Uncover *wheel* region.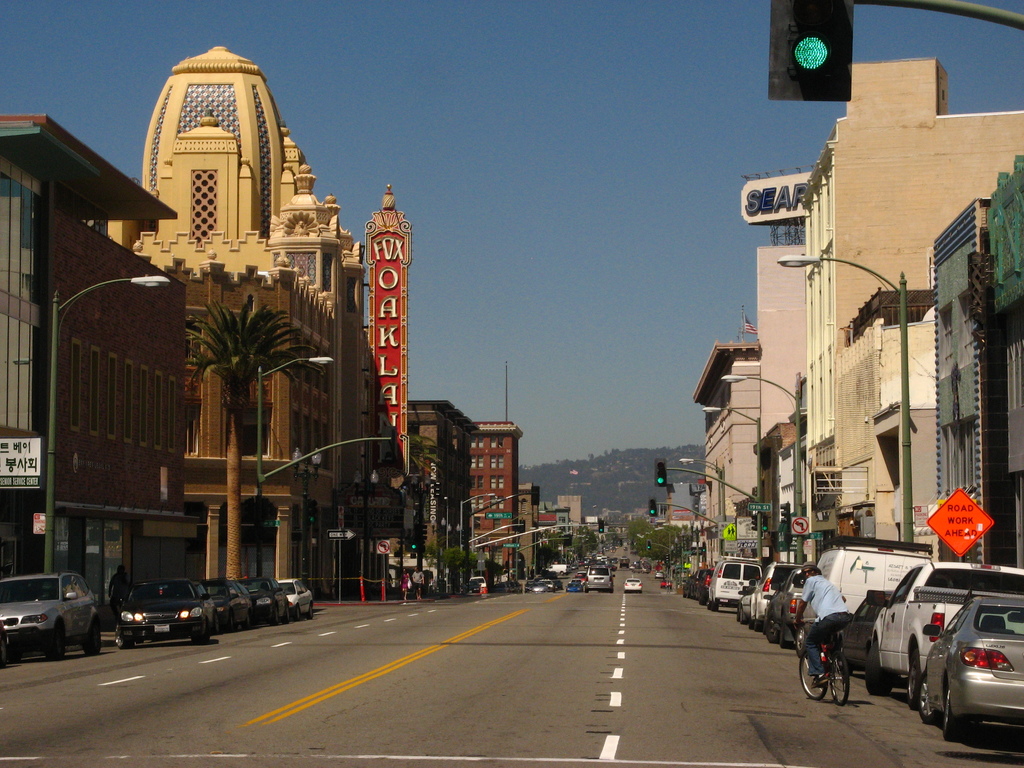
Uncovered: box=[903, 672, 920, 712].
